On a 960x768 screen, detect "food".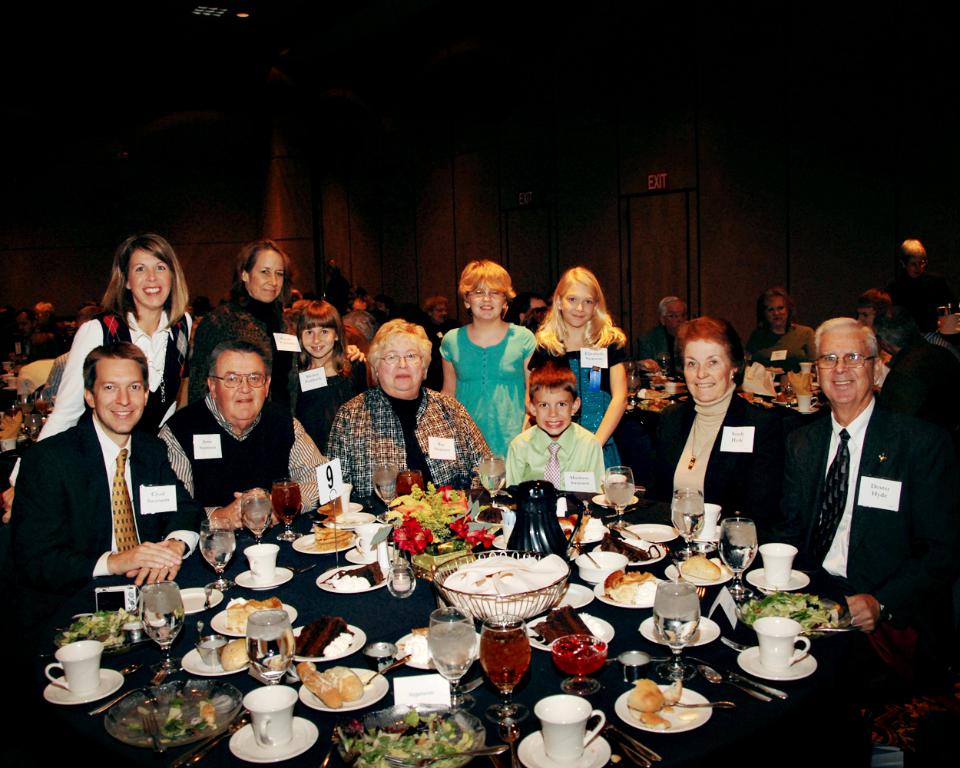
[x1=114, y1=692, x2=230, y2=741].
